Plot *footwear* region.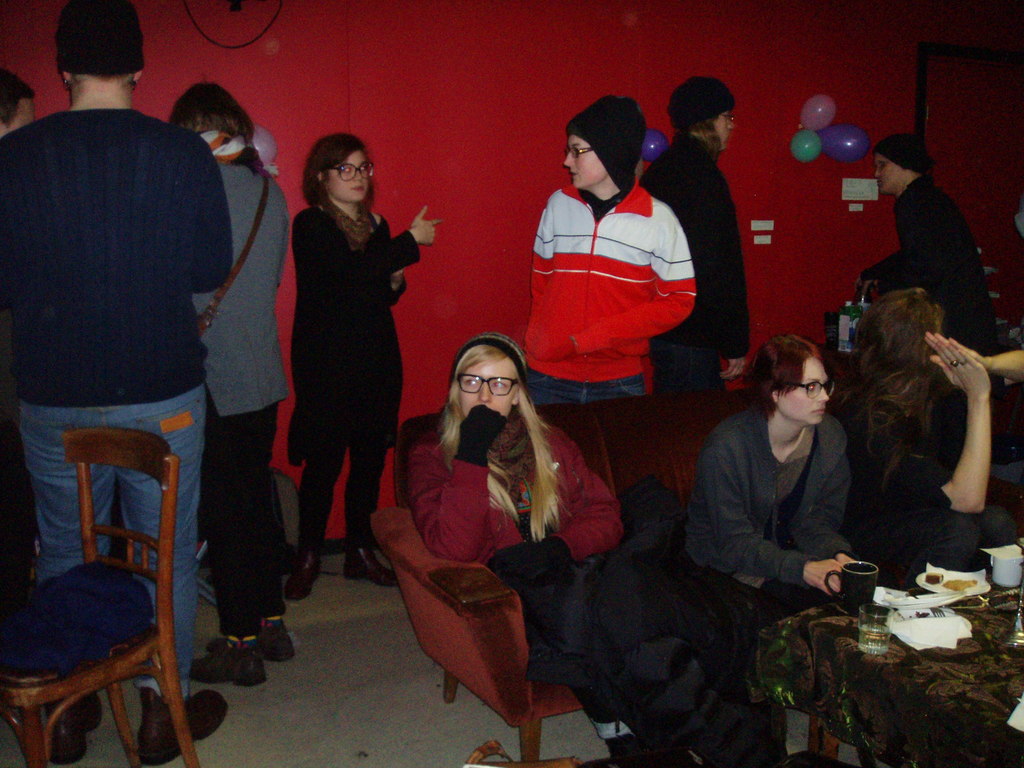
Plotted at {"left": 189, "top": 634, "right": 265, "bottom": 685}.
